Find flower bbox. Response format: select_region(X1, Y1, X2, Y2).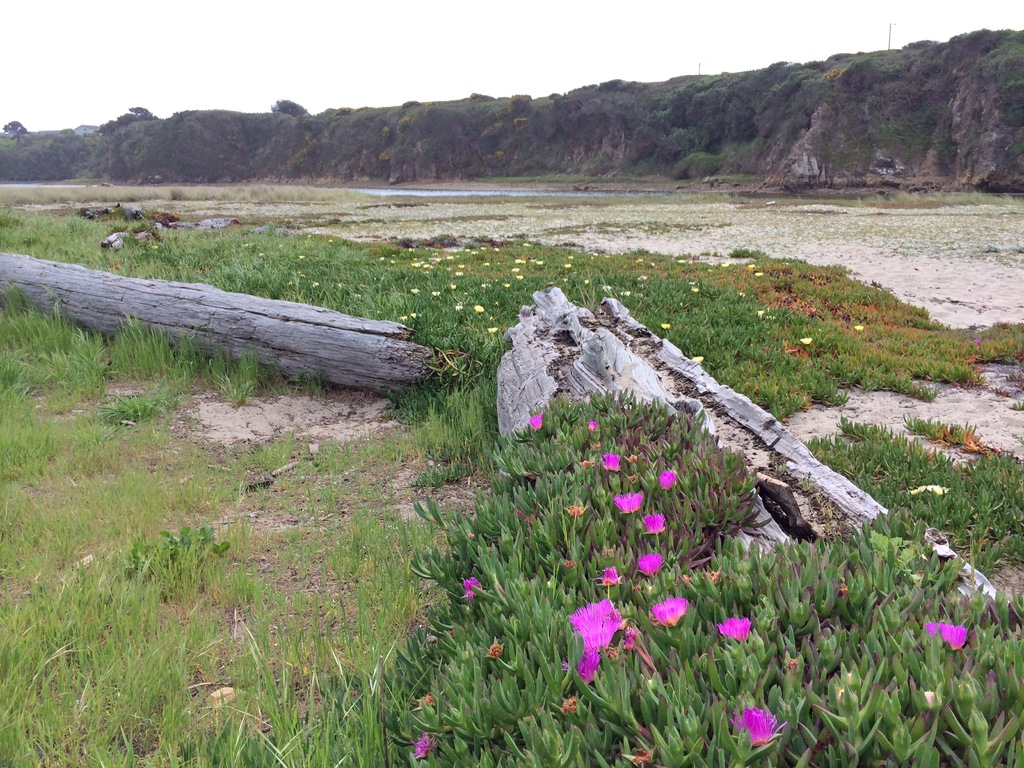
select_region(433, 286, 441, 297).
